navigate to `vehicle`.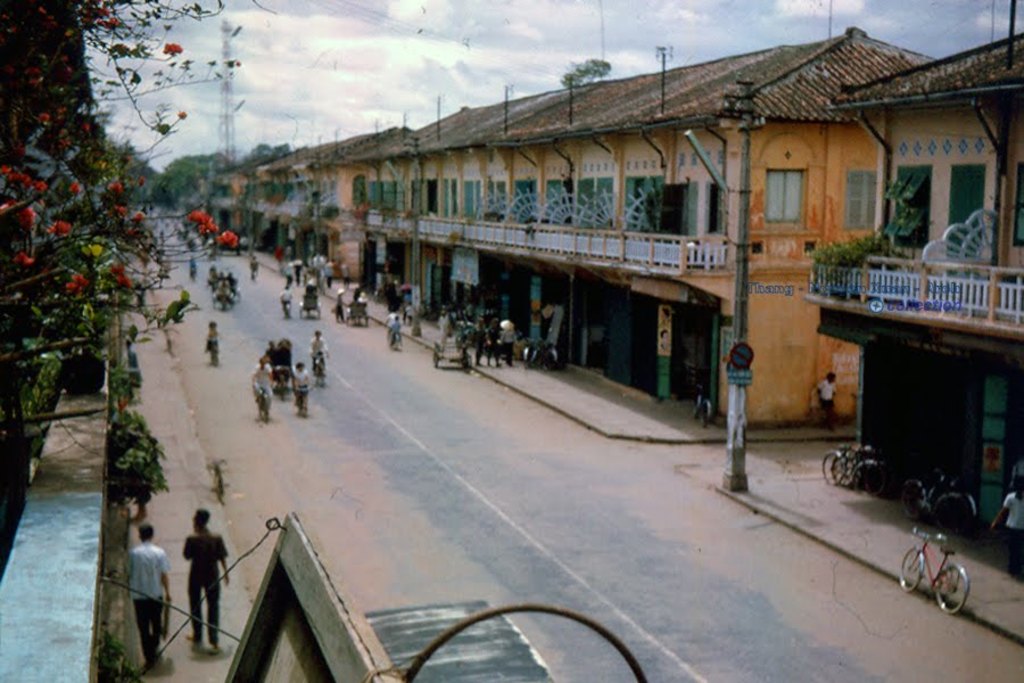
Navigation target: box(261, 357, 295, 400).
